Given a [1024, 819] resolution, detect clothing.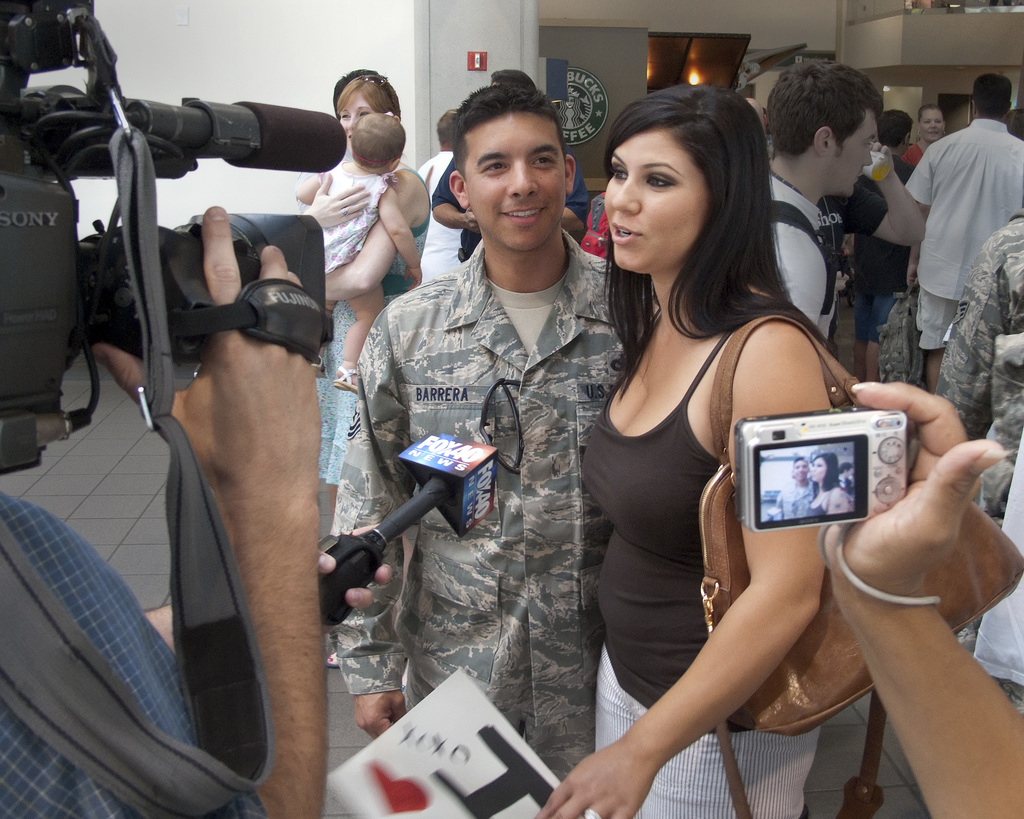
x1=0, y1=492, x2=268, y2=818.
